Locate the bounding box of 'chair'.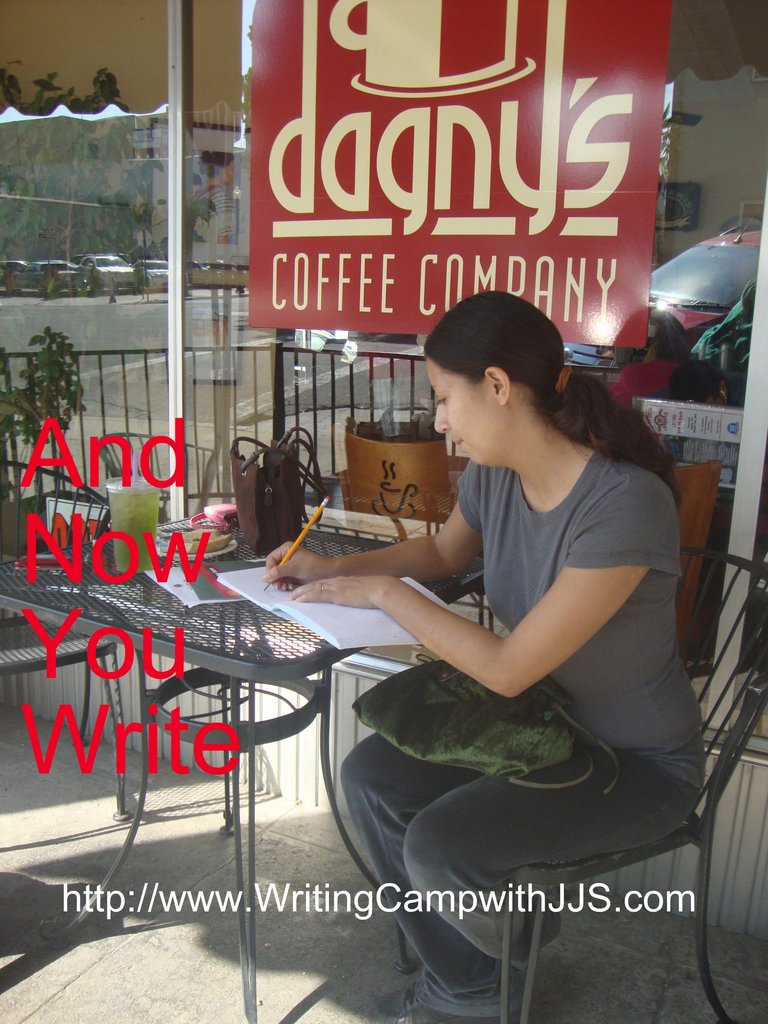
Bounding box: (left=0, top=461, right=113, bottom=749).
